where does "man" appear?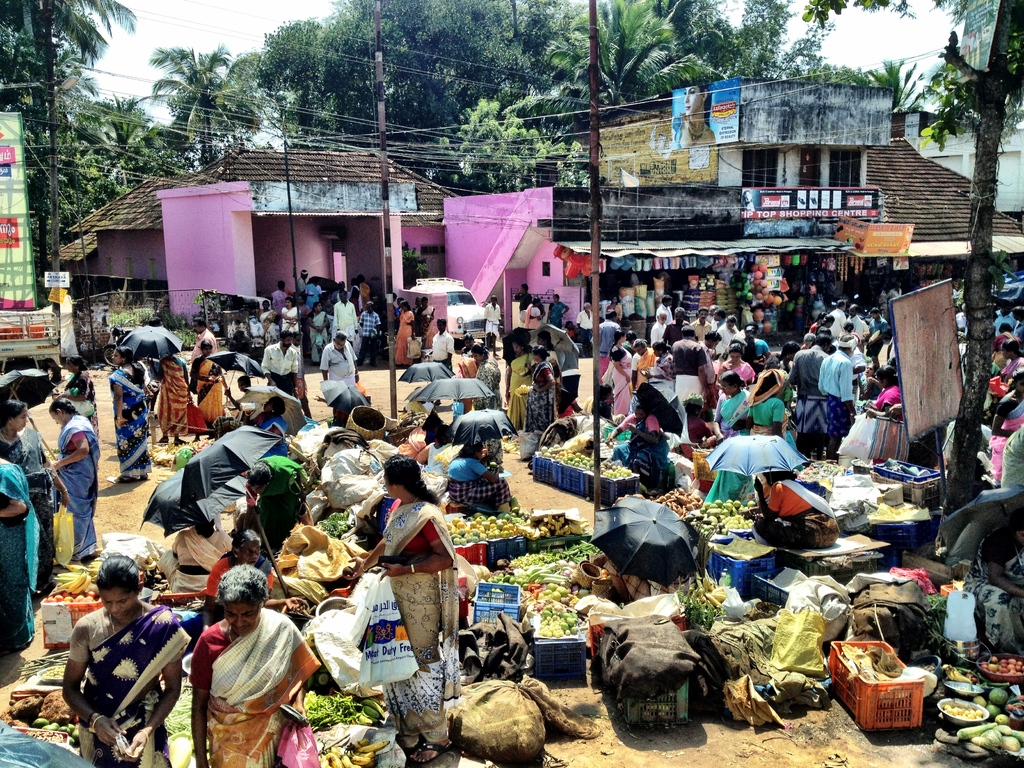
Appears at x1=996 y1=302 x2=1018 y2=332.
